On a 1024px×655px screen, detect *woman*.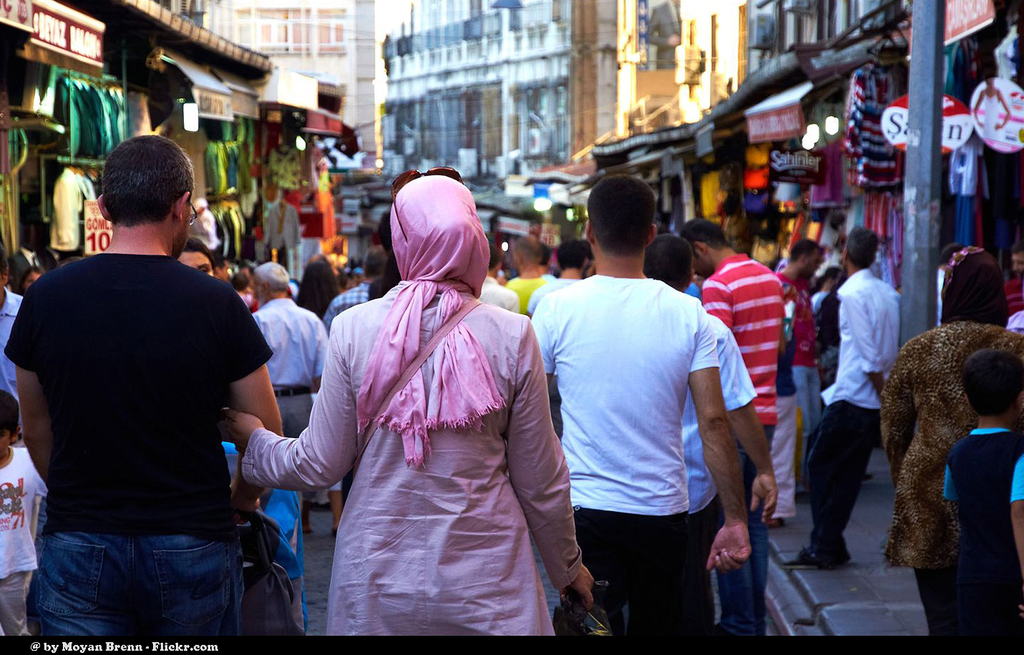
<region>221, 174, 593, 637</region>.
